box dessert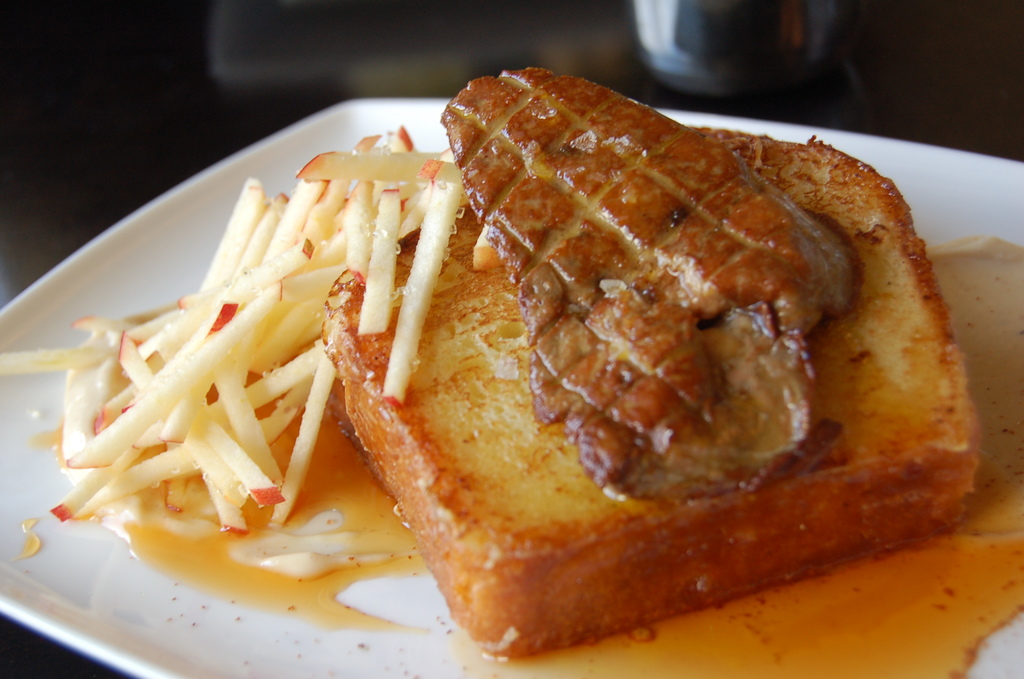
bbox=[0, 63, 1023, 678]
